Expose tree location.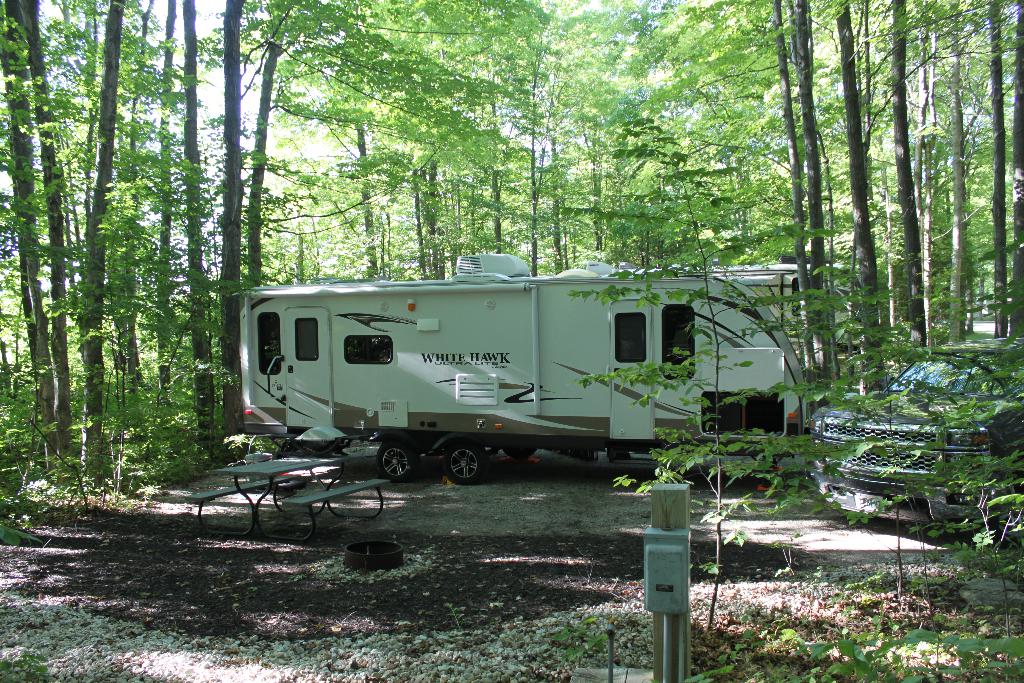
Exposed at bbox(934, 0, 1023, 354).
